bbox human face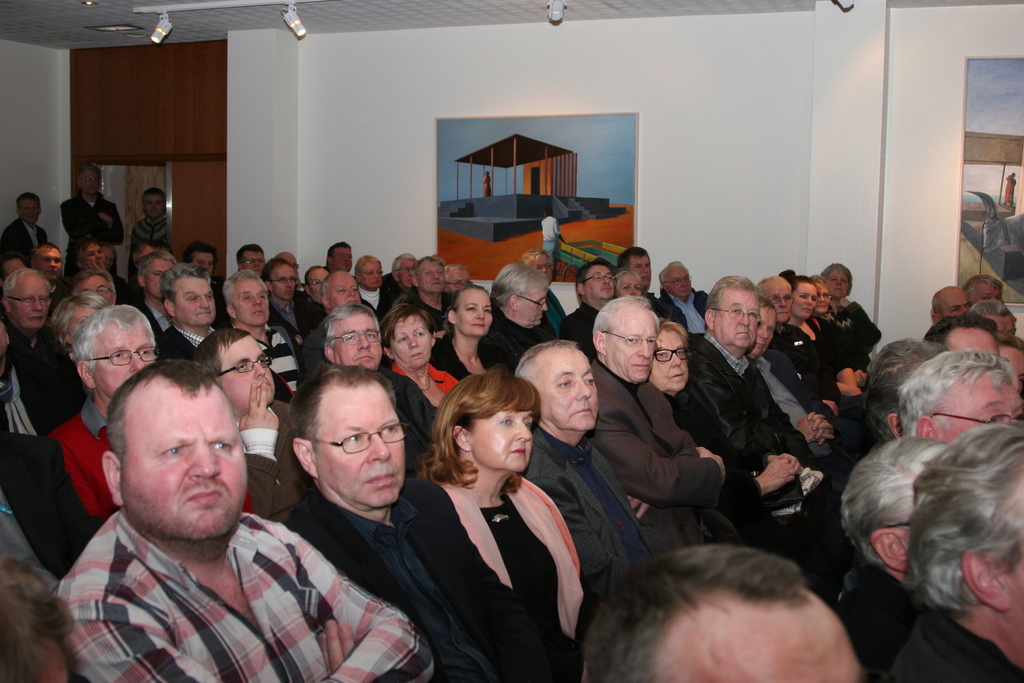
{"x1": 78, "y1": 169, "x2": 98, "y2": 194}
